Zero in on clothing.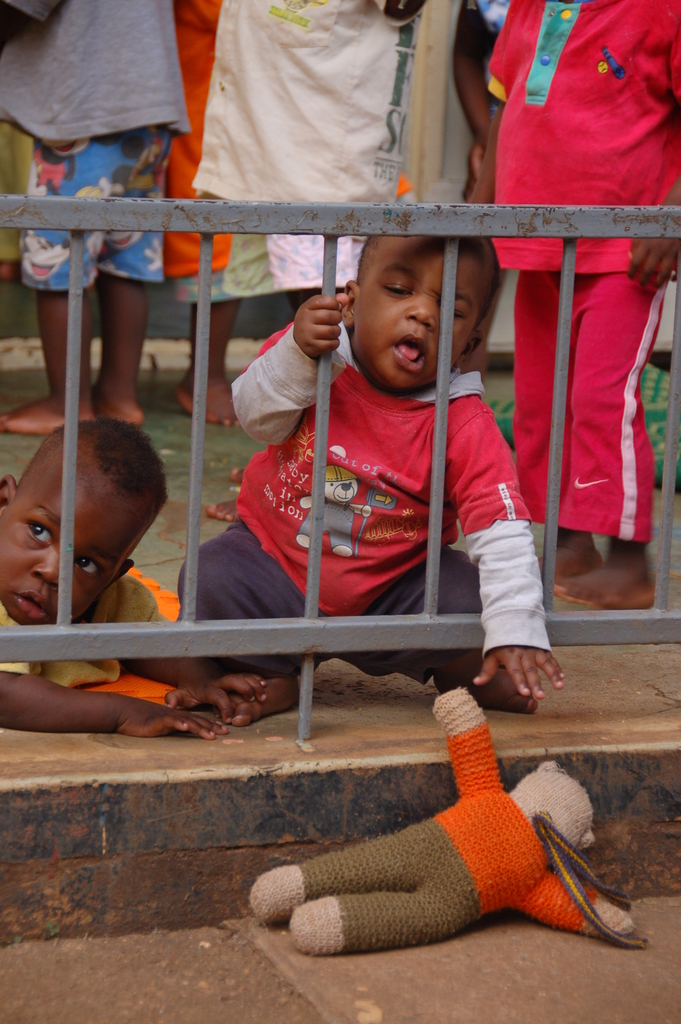
Zeroed in: l=0, t=0, r=188, b=300.
